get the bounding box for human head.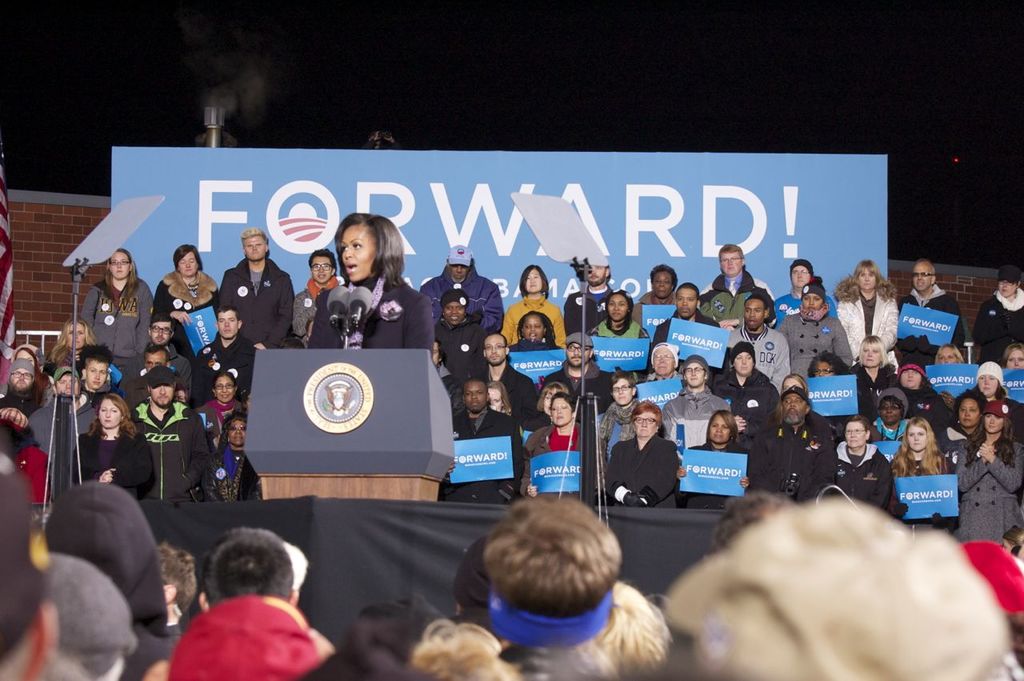
[442,288,465,324].
